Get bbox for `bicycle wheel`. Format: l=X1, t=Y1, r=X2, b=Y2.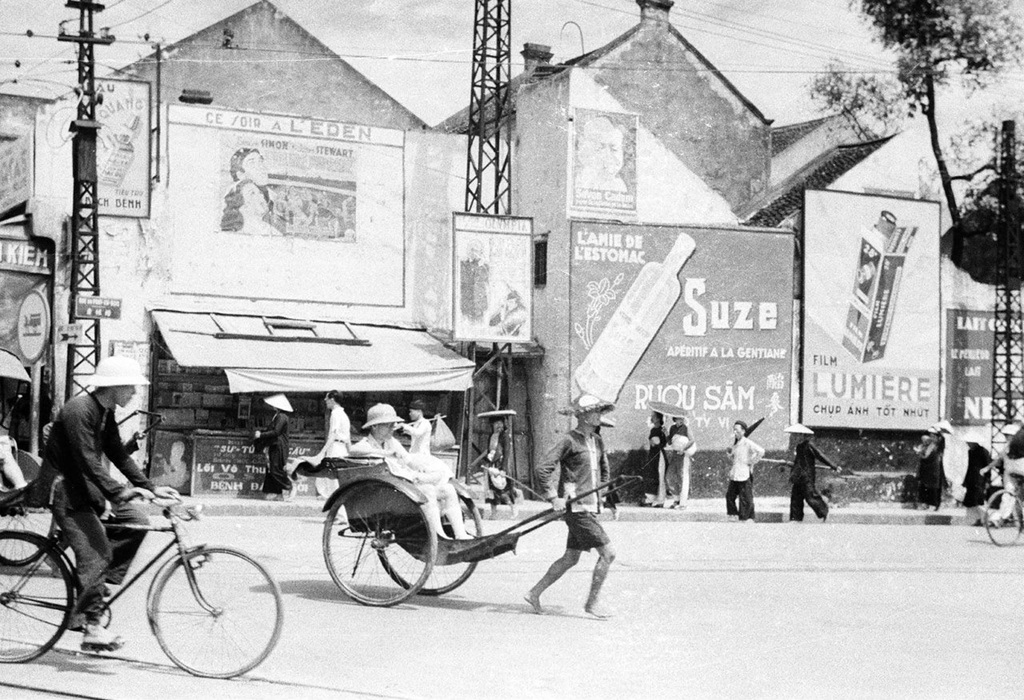
l=0, t=536, r=77, b=661.
